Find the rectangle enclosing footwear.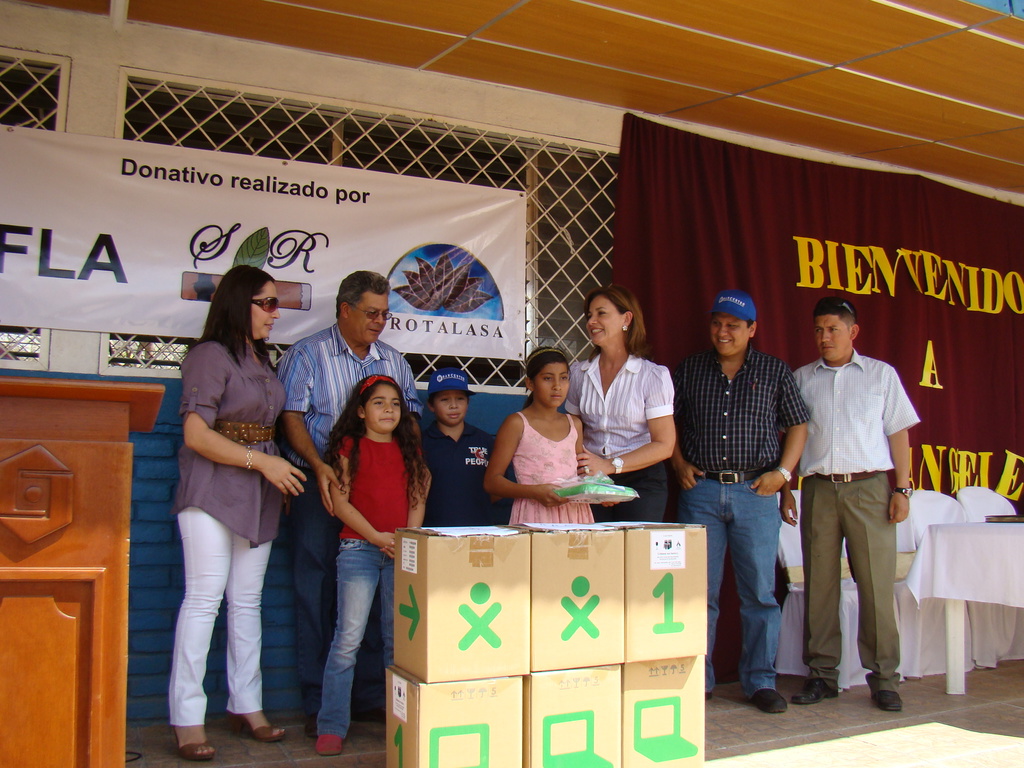
791, 673, 838, 702.
